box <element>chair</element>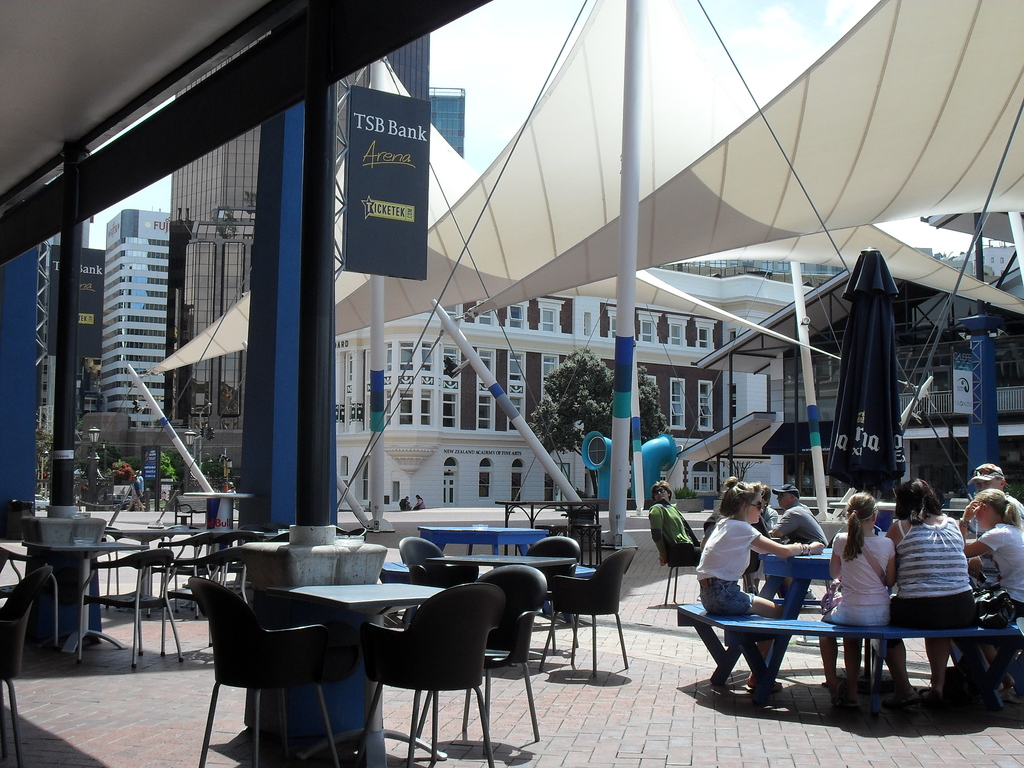
Rect(774, 526, 842, 609)
